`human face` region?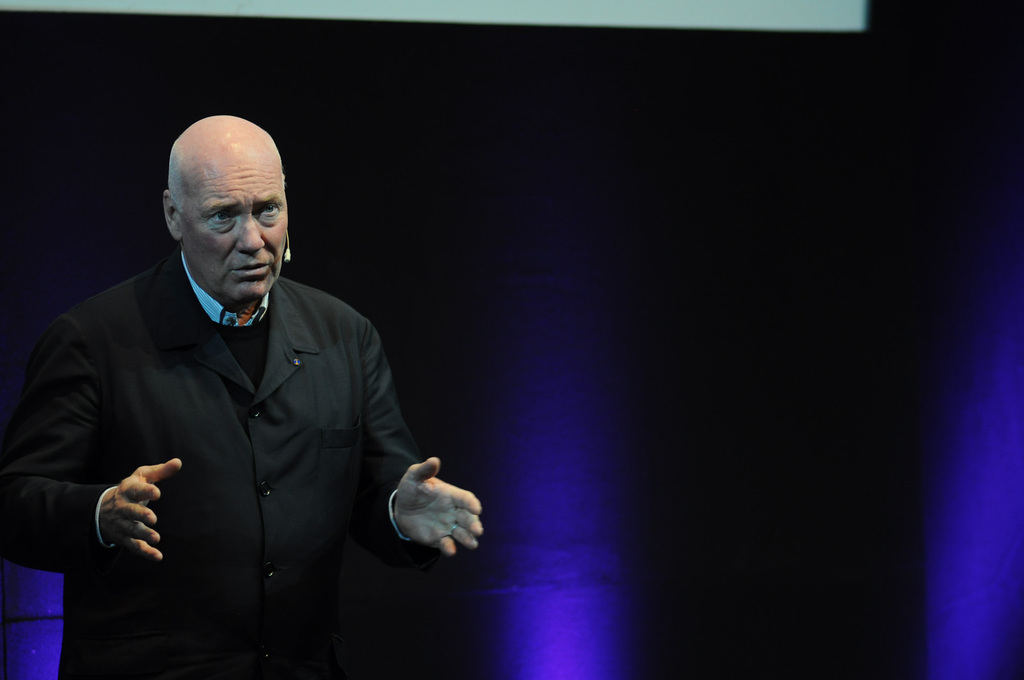
[191,145,287,308]
